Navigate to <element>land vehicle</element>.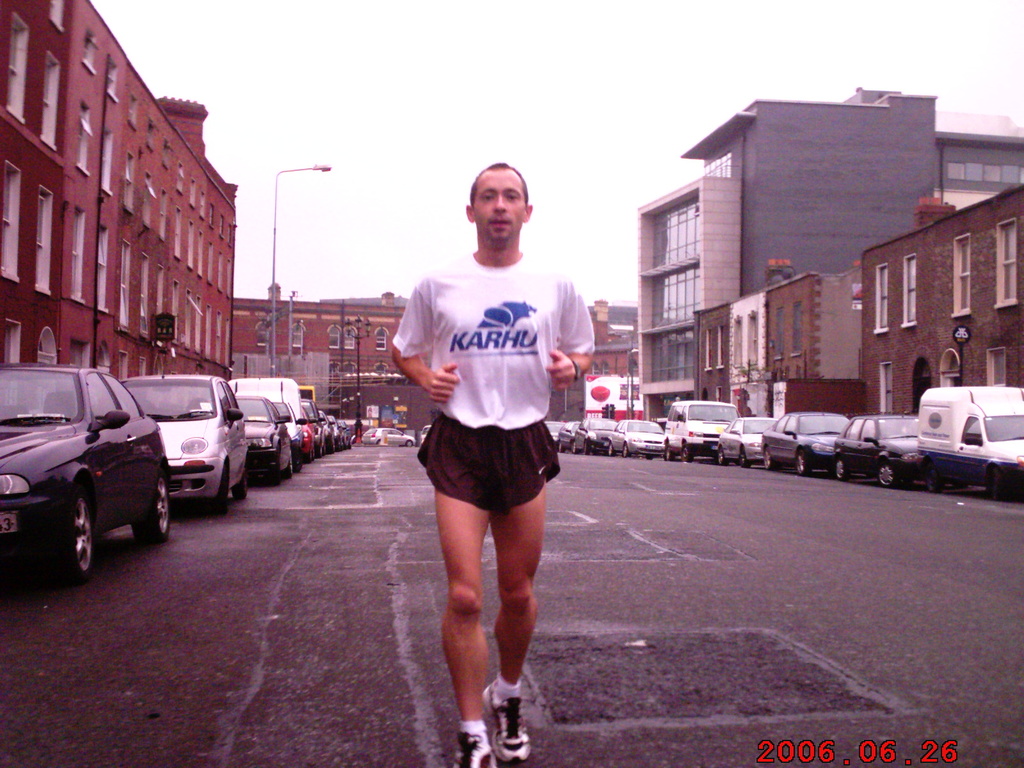
Navigation target: 358 426 416 447.
